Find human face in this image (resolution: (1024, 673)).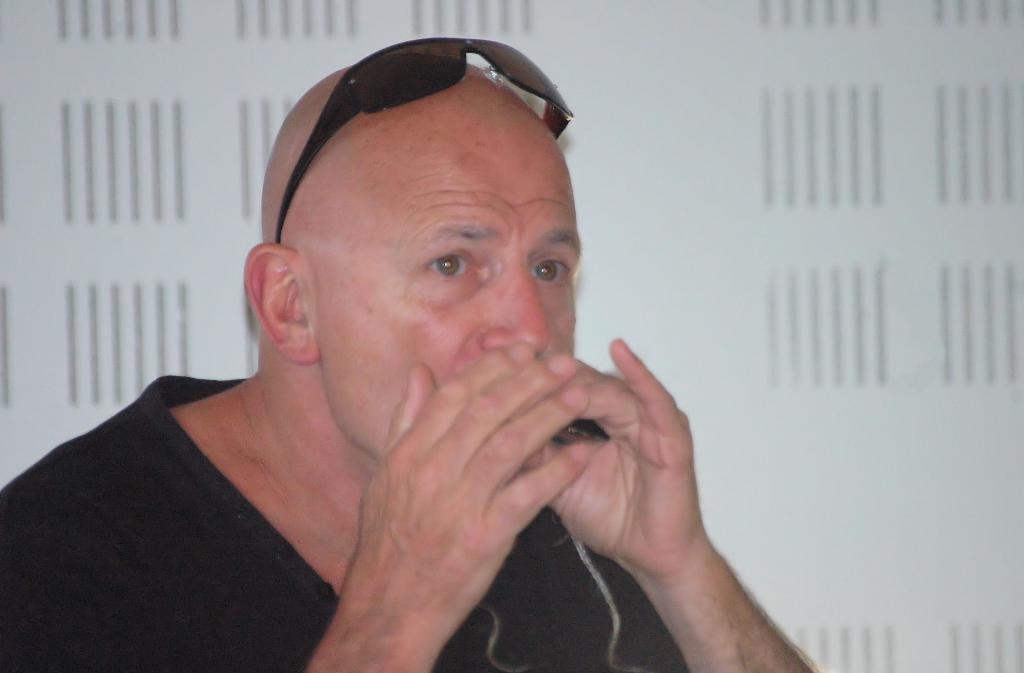
(x1=318, y1=99, x2=583, y2=471).
